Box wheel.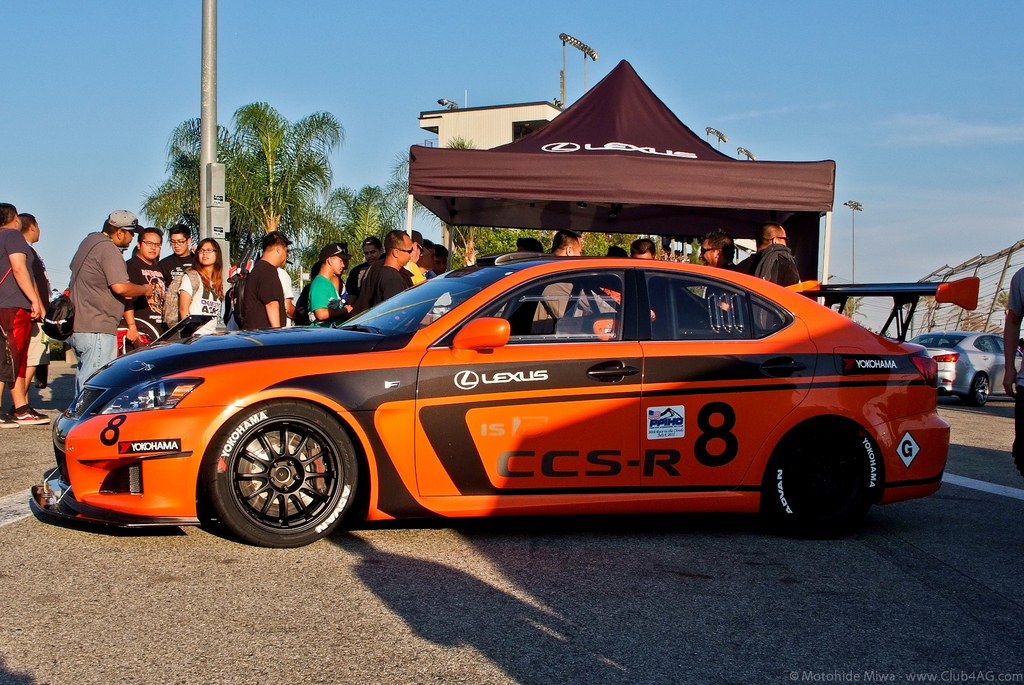
bbox=[196, 403, 356, 539].
